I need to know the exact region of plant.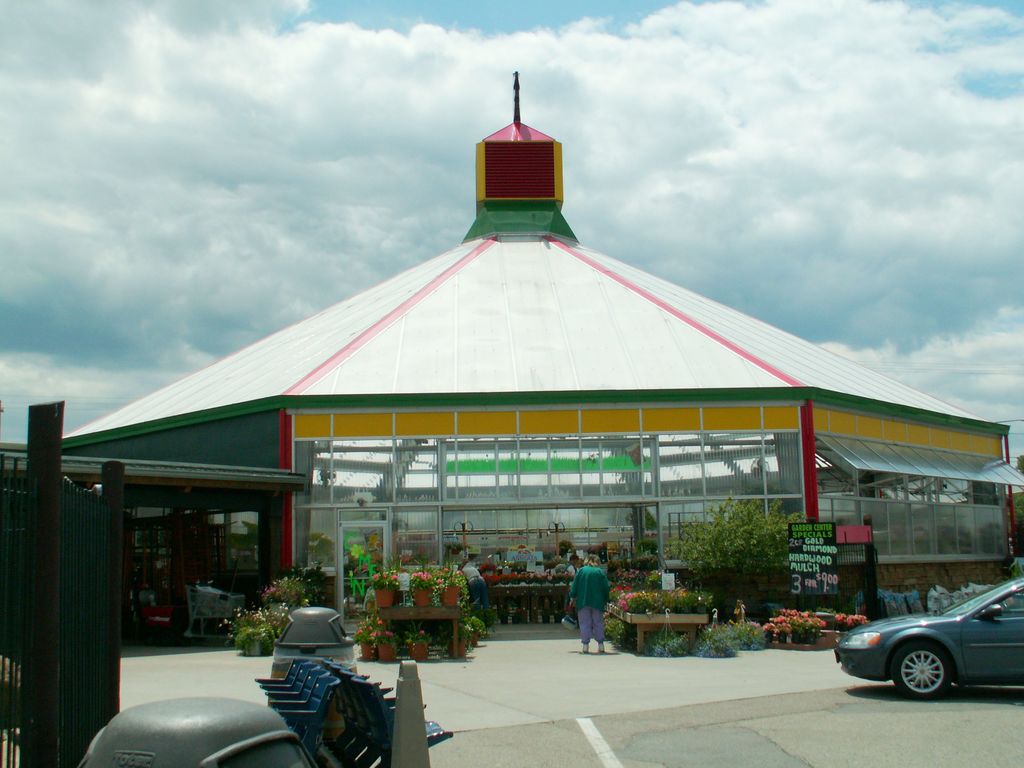
Region: 371,616,386,652.
